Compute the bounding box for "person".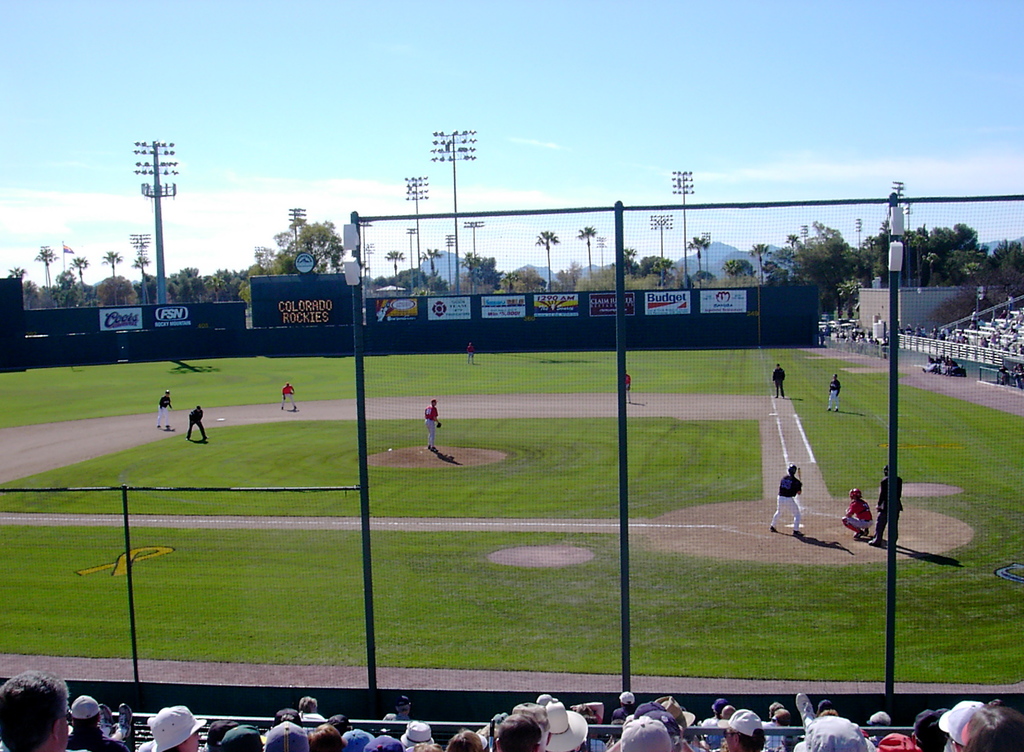
box=[962, 698, 1023, 751].
